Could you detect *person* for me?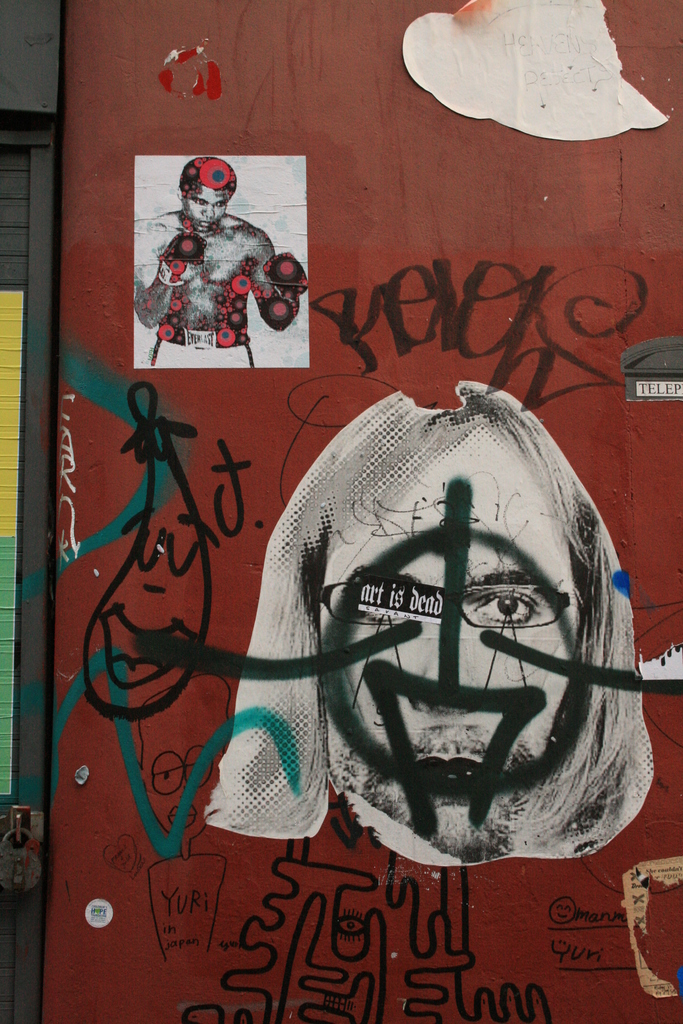
Detection result: <box>206,381,658,862</box>.
